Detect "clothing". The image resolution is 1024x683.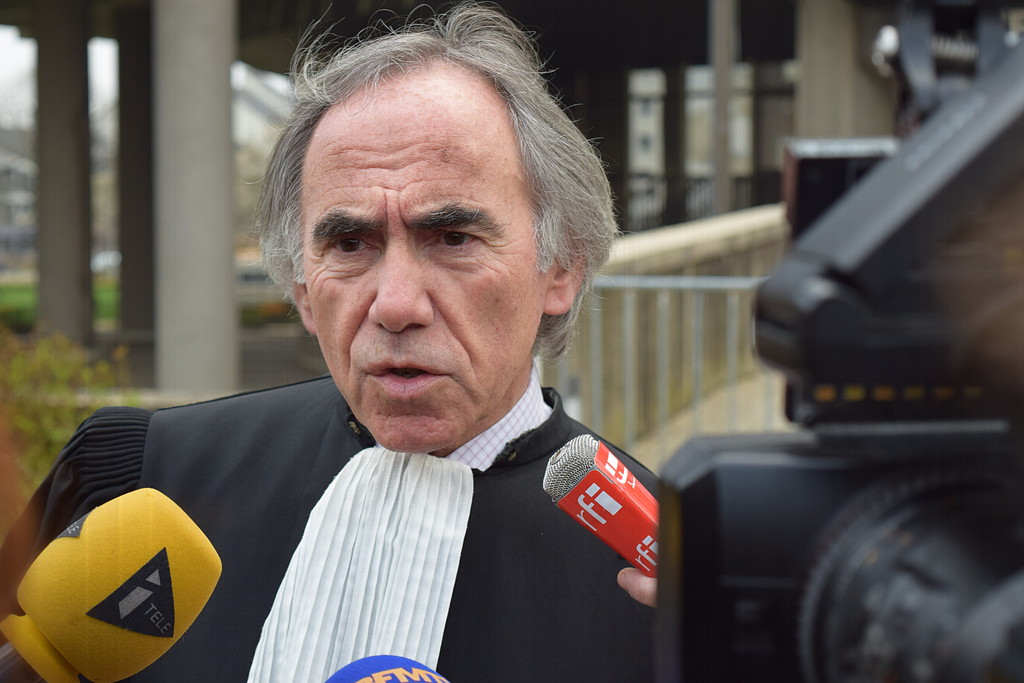
40 366 699 665.
